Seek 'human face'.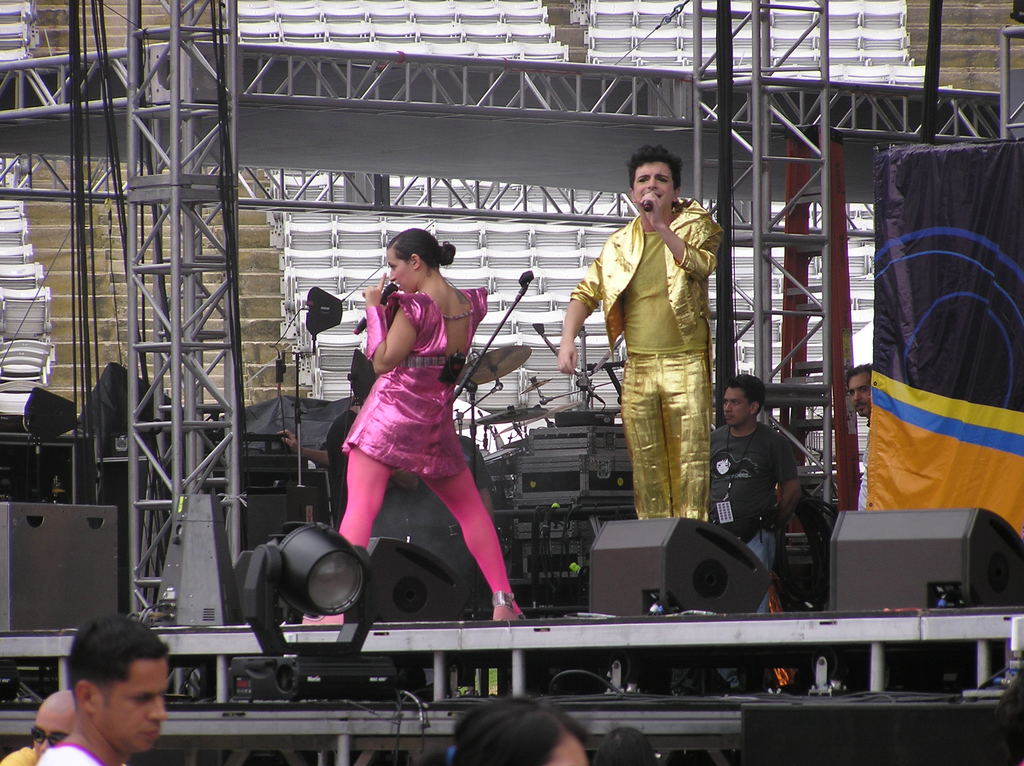
bbox=[849, 371, 872, 418].
